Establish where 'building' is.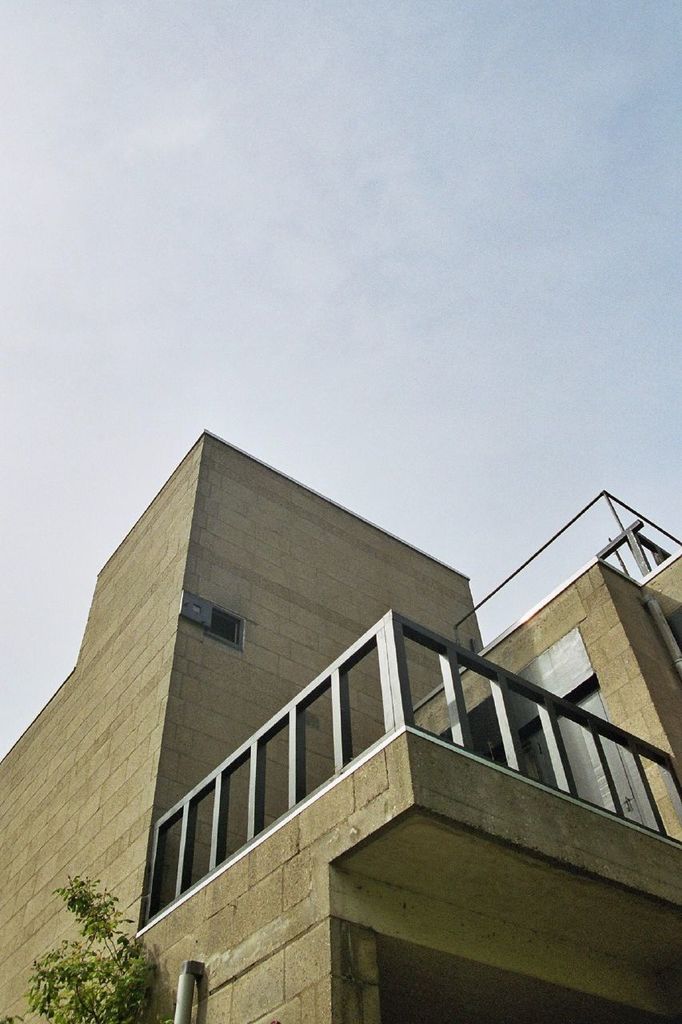
Established at rect(0, 433, 681, 1023).
